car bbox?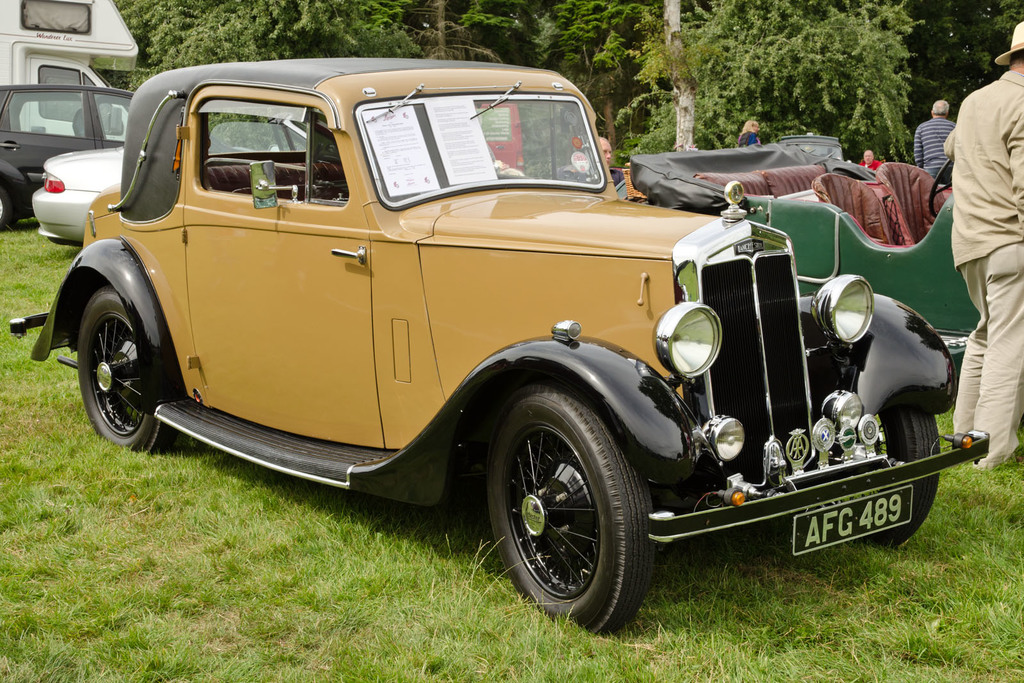
(x1=6, y1=52, x2=990, y2=634)
